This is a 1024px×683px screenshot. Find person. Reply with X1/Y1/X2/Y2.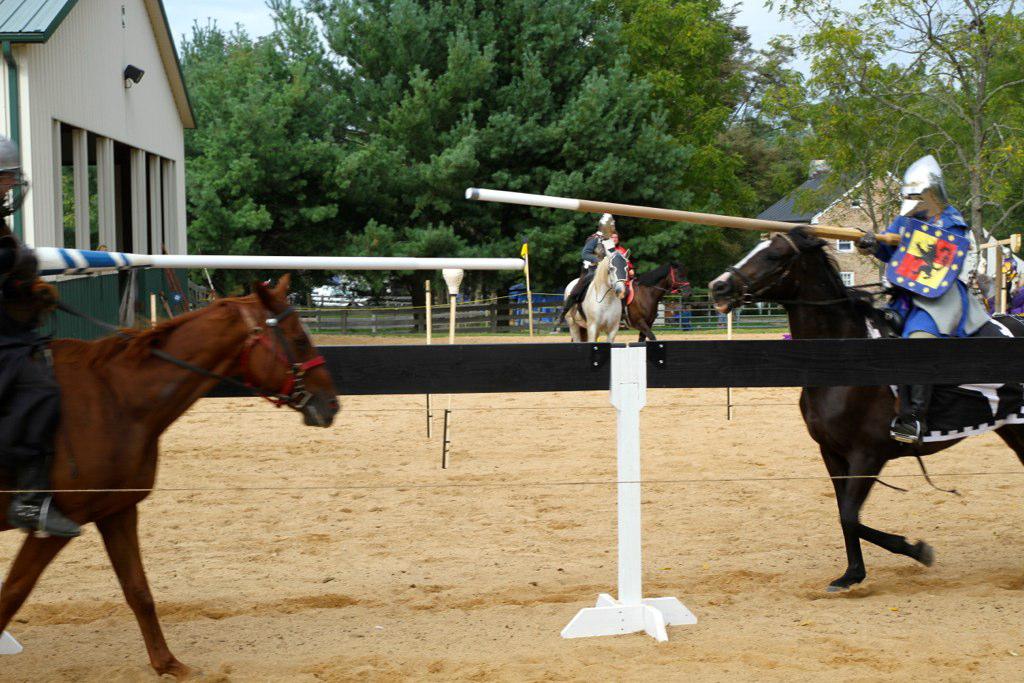
552/212/633/328.
